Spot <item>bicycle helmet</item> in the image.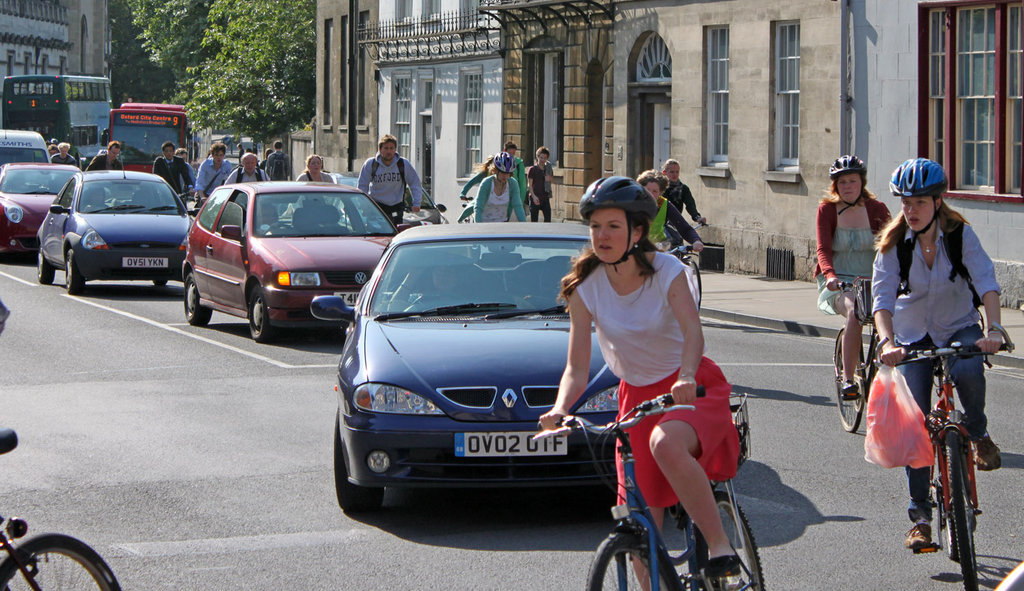
<item>bicycle helmet</item> found at 578/174/656/264.
